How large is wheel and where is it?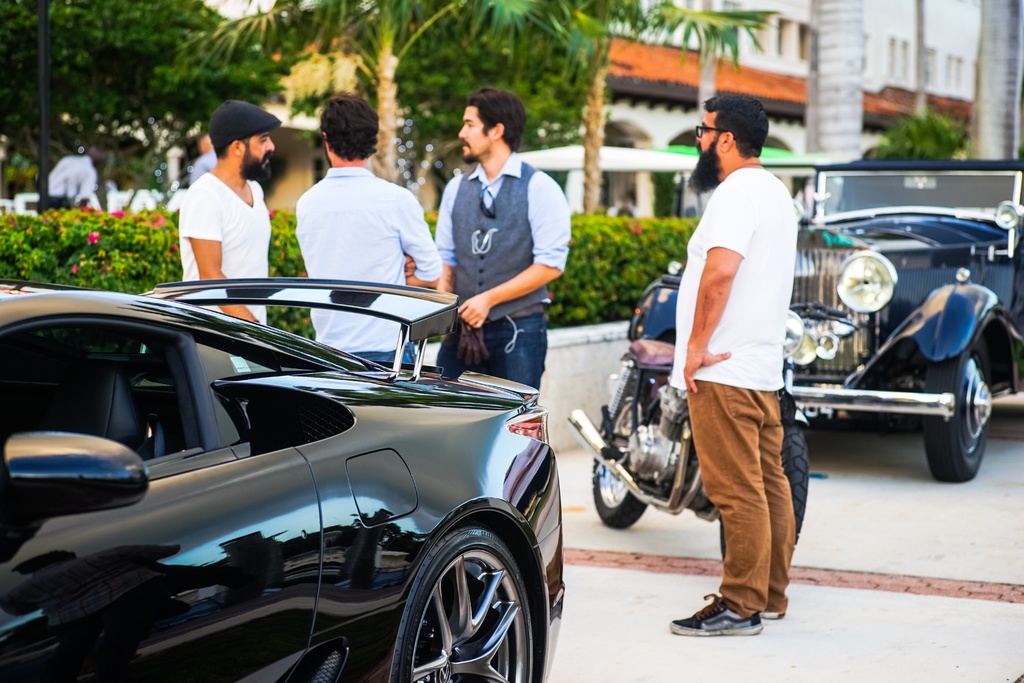
Bounding box: box=[590, 413, 649, 530].
